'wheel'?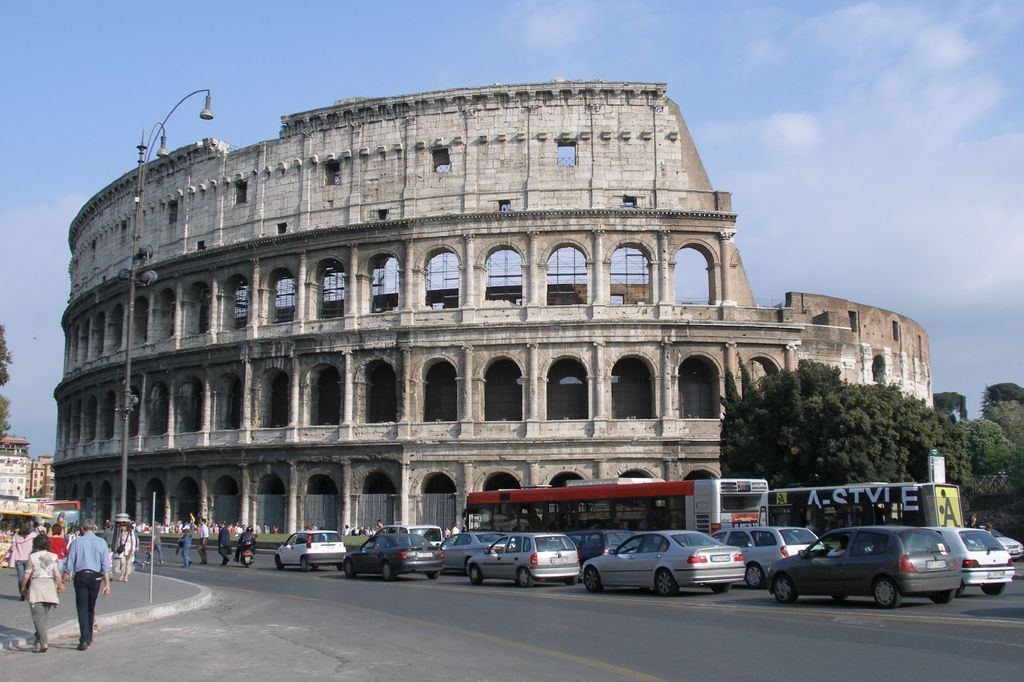
x1=979 y1=582 x2=1005 y2=594
